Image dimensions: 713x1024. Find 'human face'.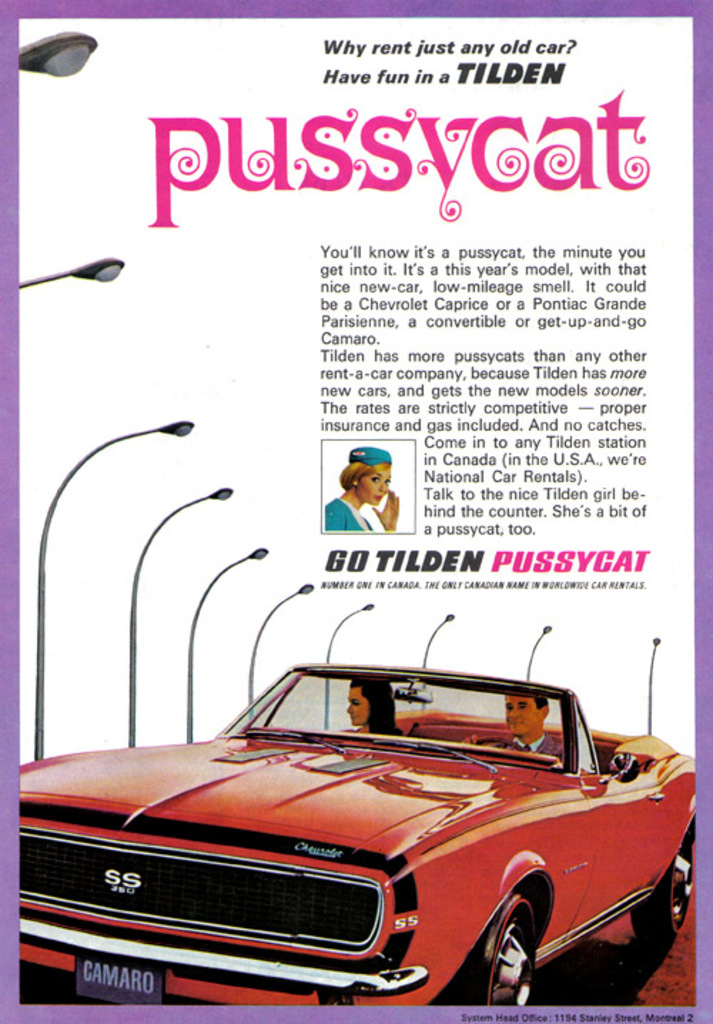
Rect(338, 685, 364, 732).
